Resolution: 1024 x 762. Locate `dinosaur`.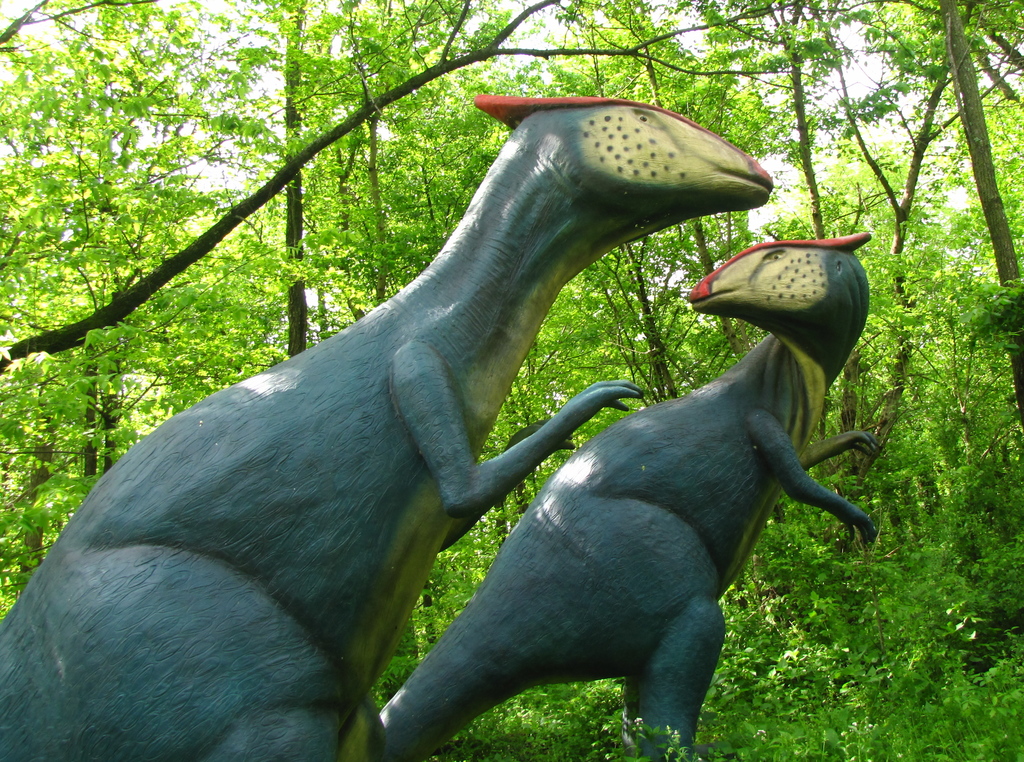
<bbox>378, 229, 885, 761</bbox>.
